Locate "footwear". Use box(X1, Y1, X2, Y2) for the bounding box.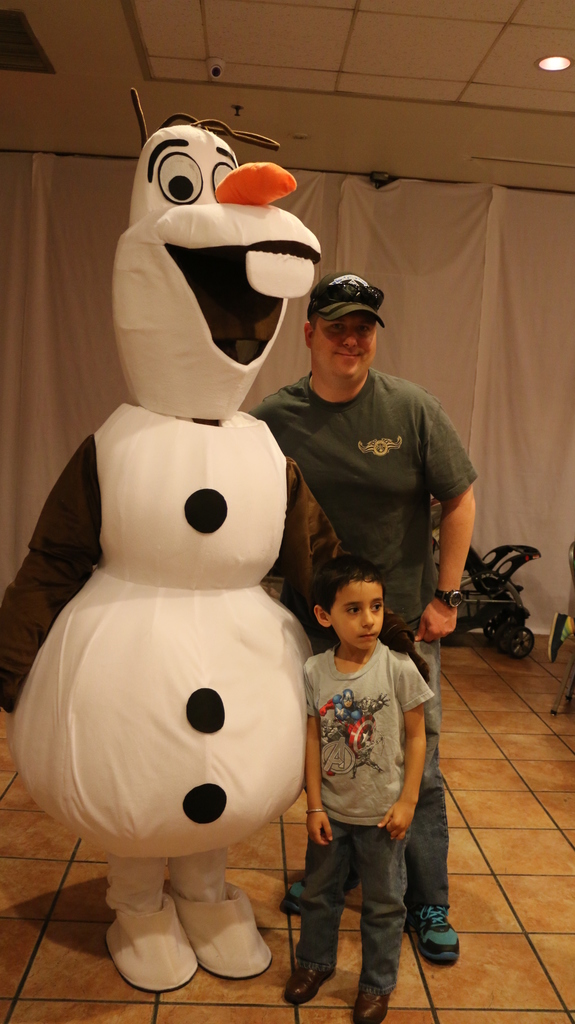
box(283, 877, 306, 917).
